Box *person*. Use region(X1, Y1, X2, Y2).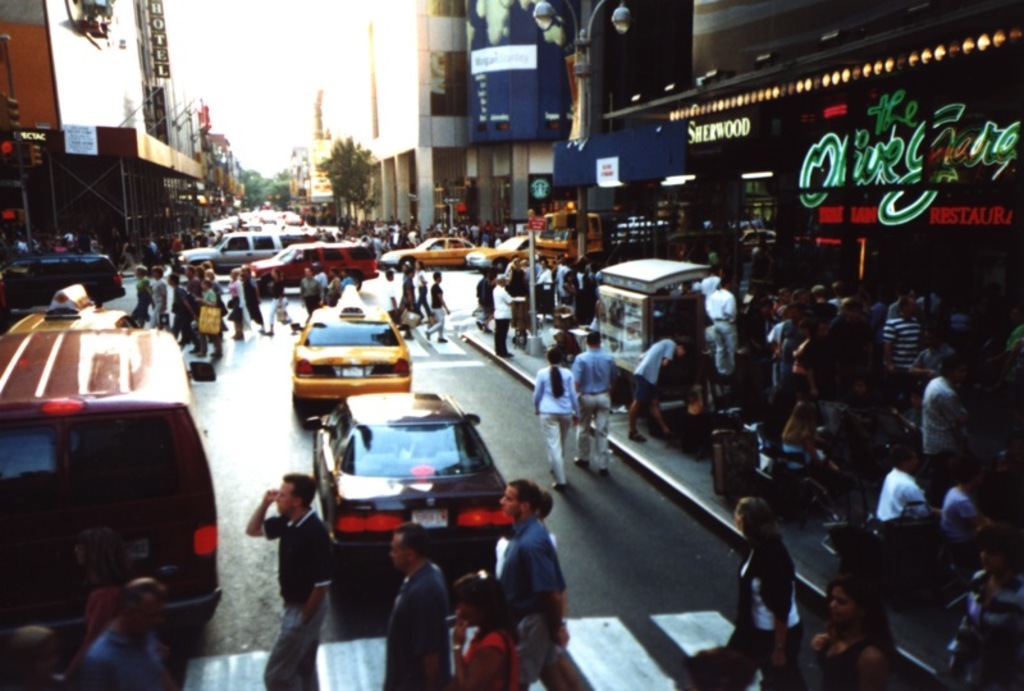
region(311, 261, 326, 307).
